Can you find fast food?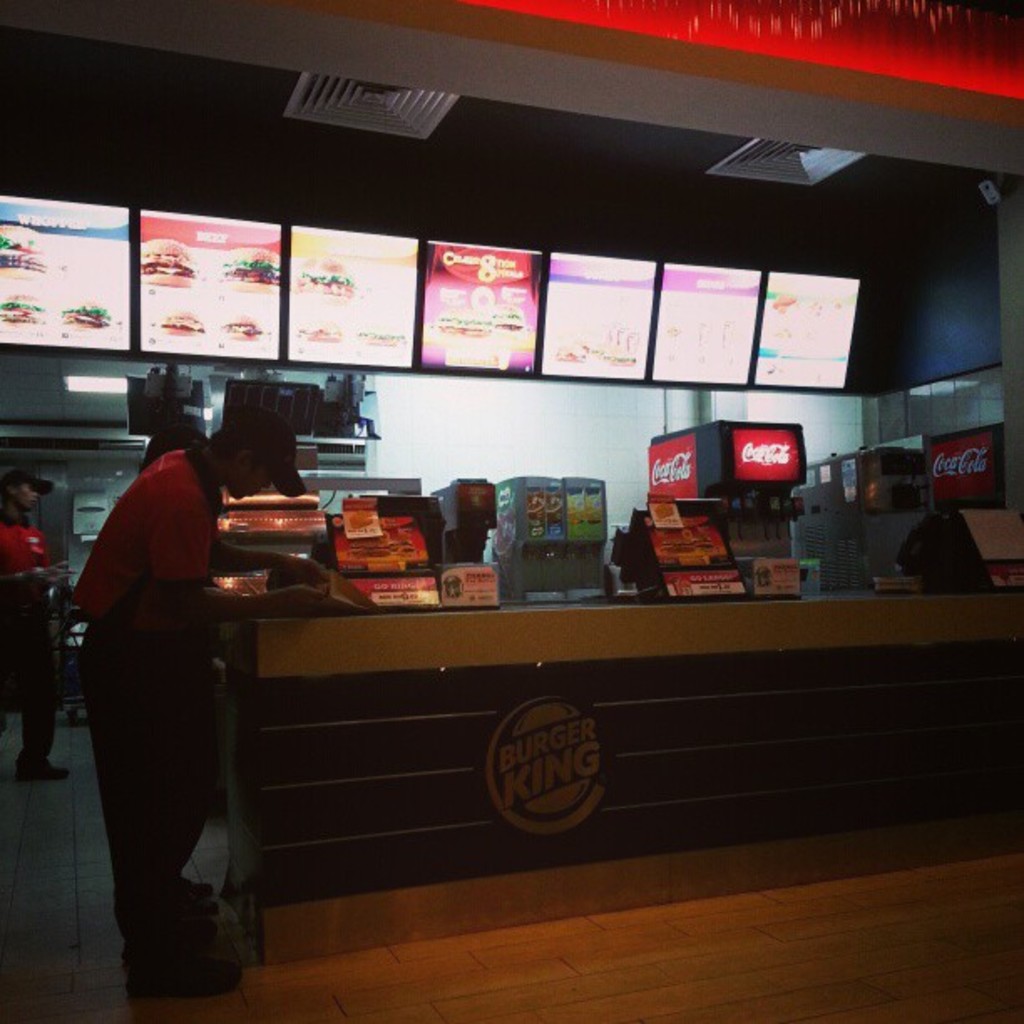
Yes, bounding box: <region>219, 316, 263, 341</region>.
